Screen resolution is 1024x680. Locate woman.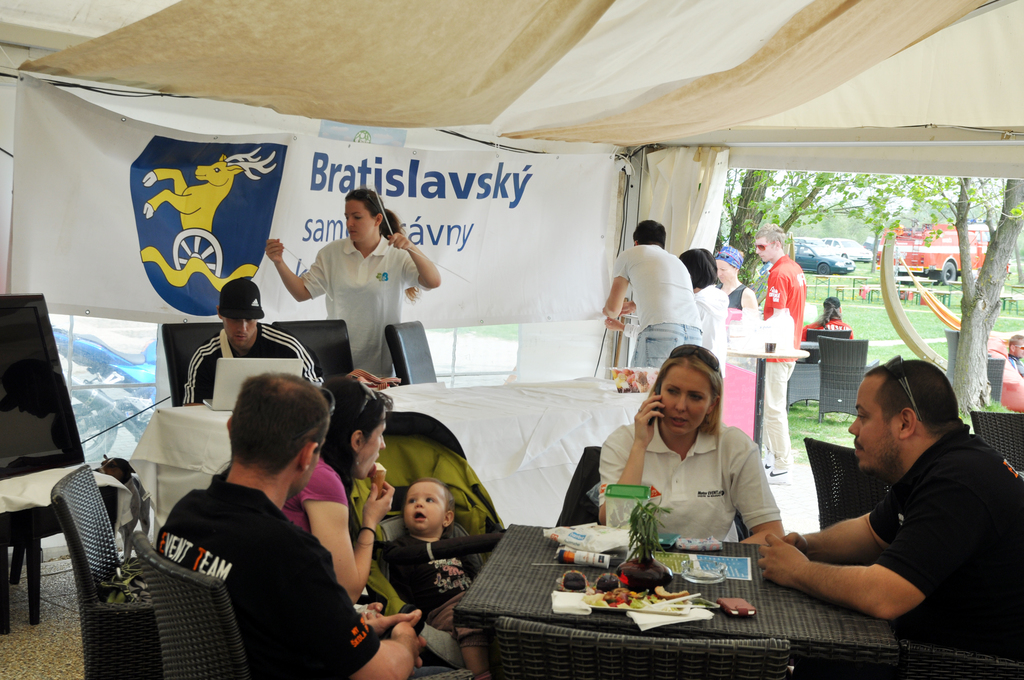
[280, 372, 392, 603].
